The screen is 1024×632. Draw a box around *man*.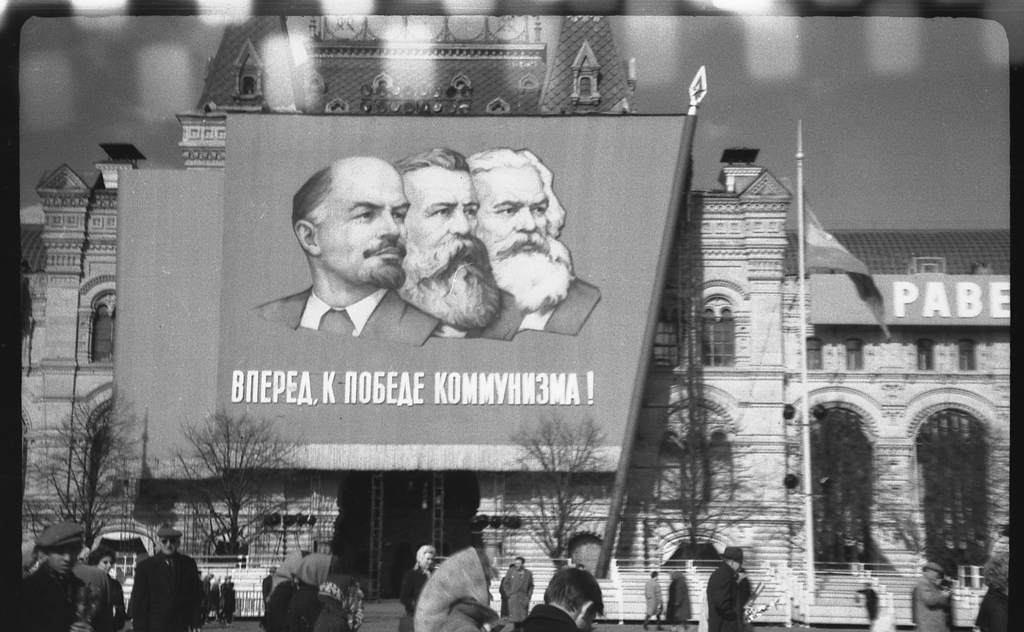
bbox=[236, 153, 458, 385].
